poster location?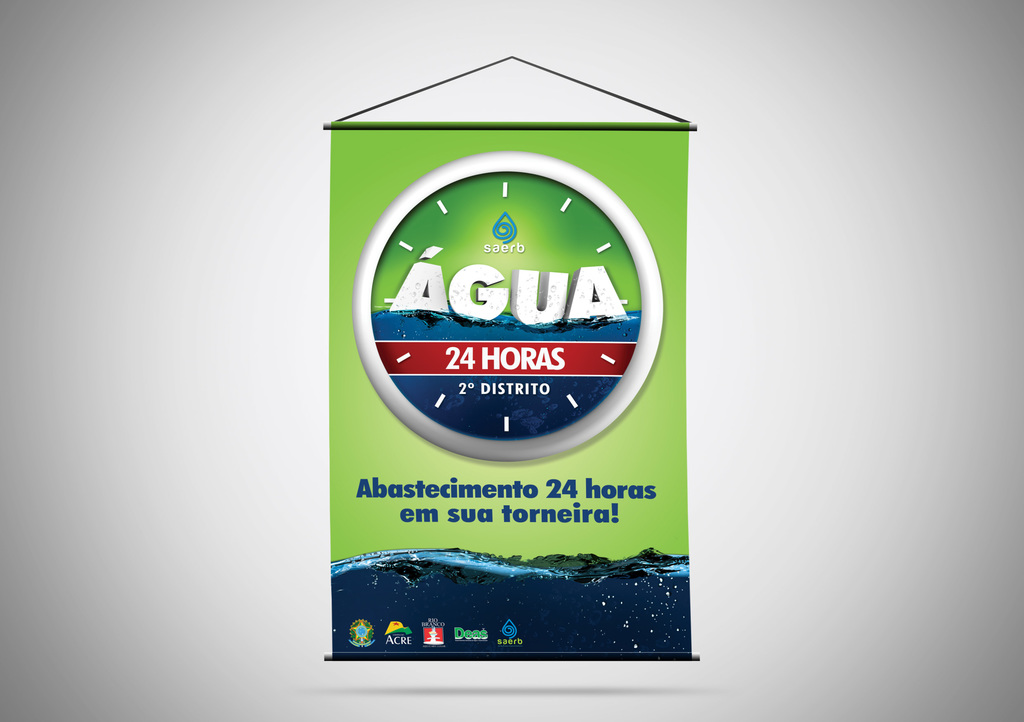
328 123 691 660
